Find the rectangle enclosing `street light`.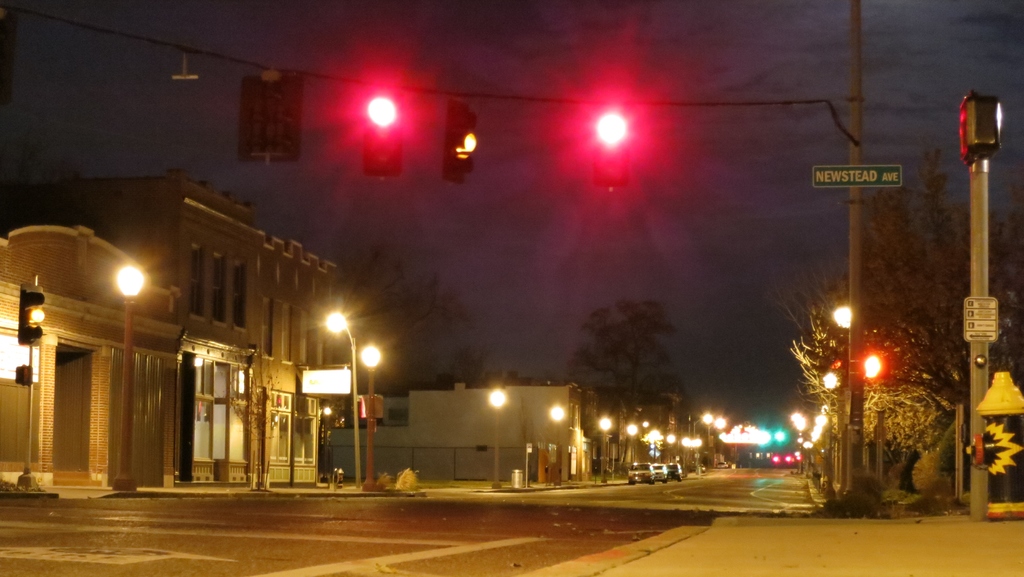
pyautogui.locateOnScreen(701, 412, 711, 469).
